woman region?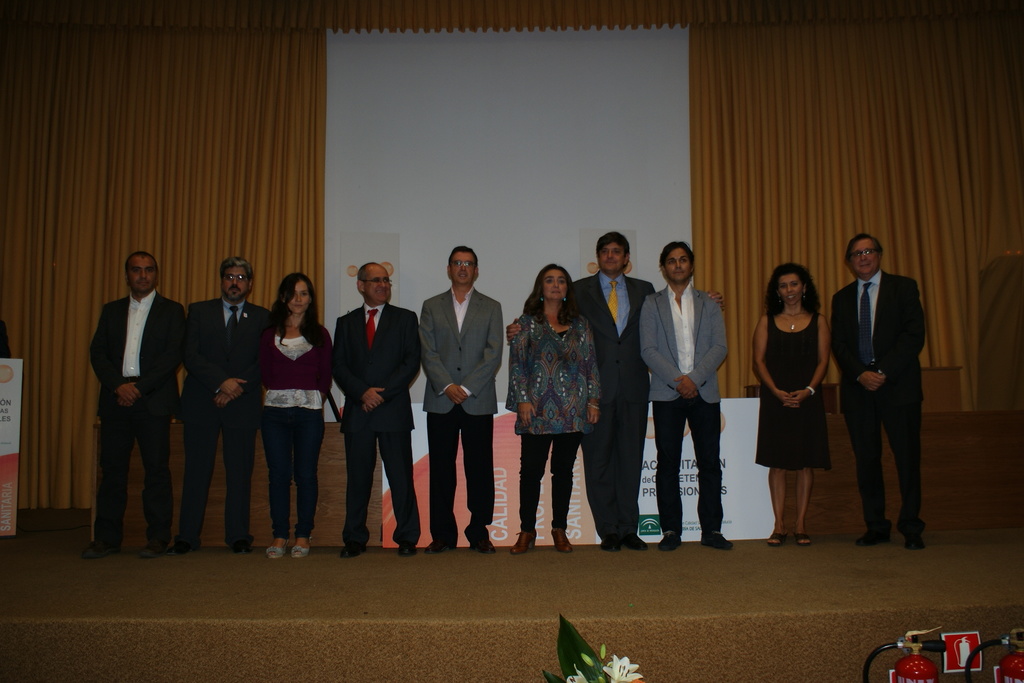
bbox=(755, 262, 830, 547)
